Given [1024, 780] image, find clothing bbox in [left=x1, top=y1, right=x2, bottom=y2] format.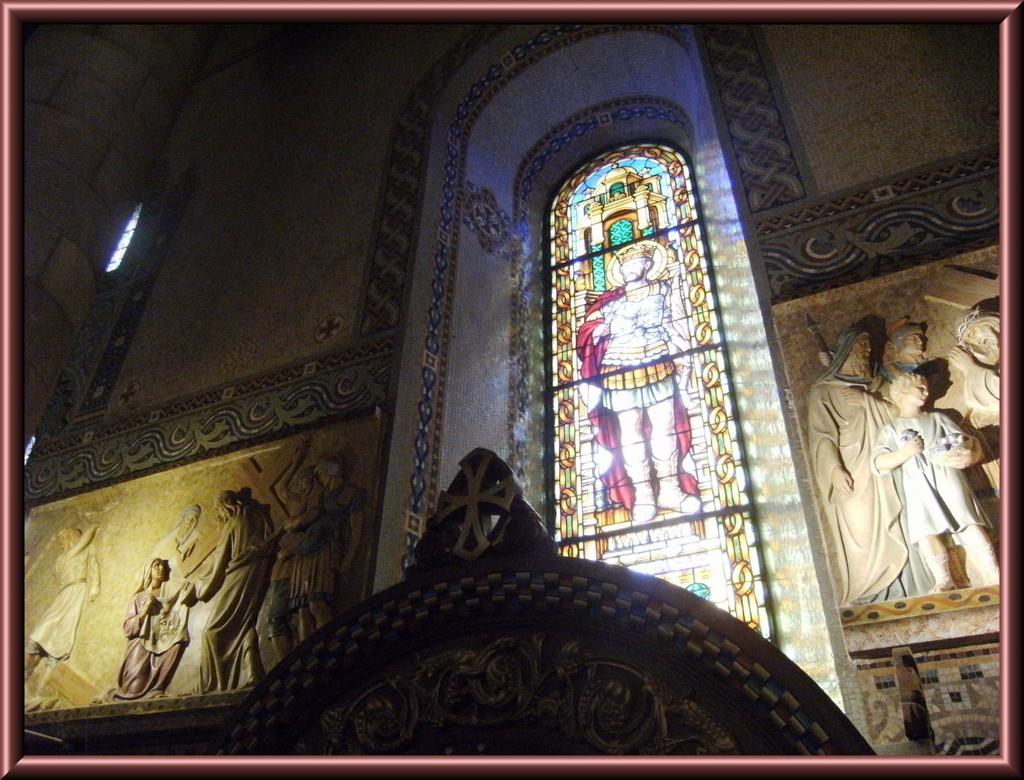
[left=570, top=278, right=698, bottom=507].
